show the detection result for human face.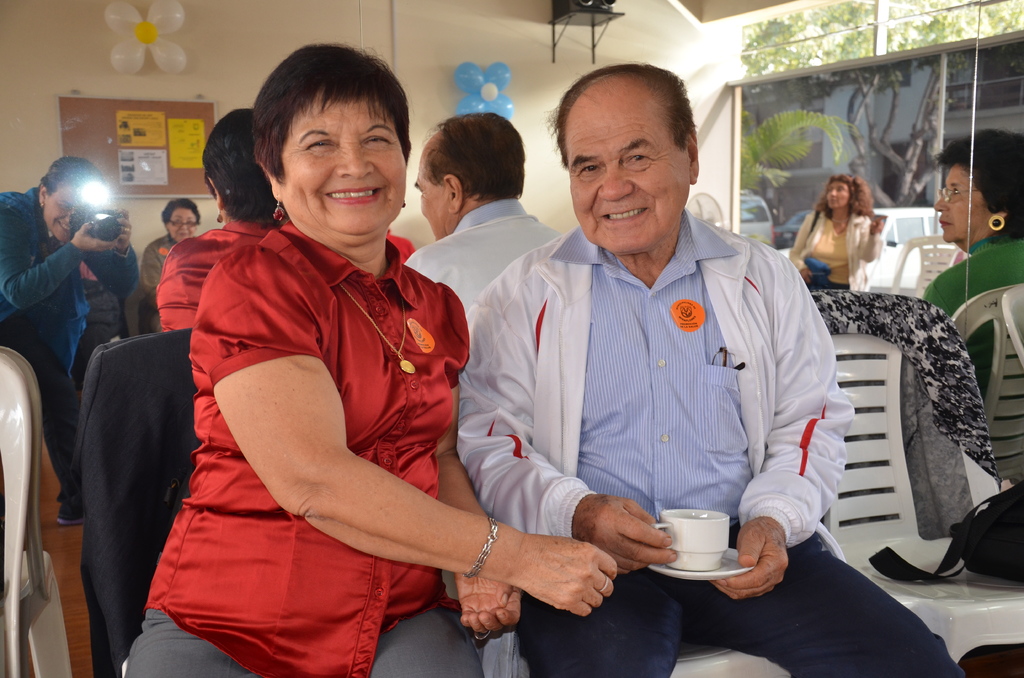
{"x1": 414, "y1": 151, "x2": 449, "y2": 238}.
